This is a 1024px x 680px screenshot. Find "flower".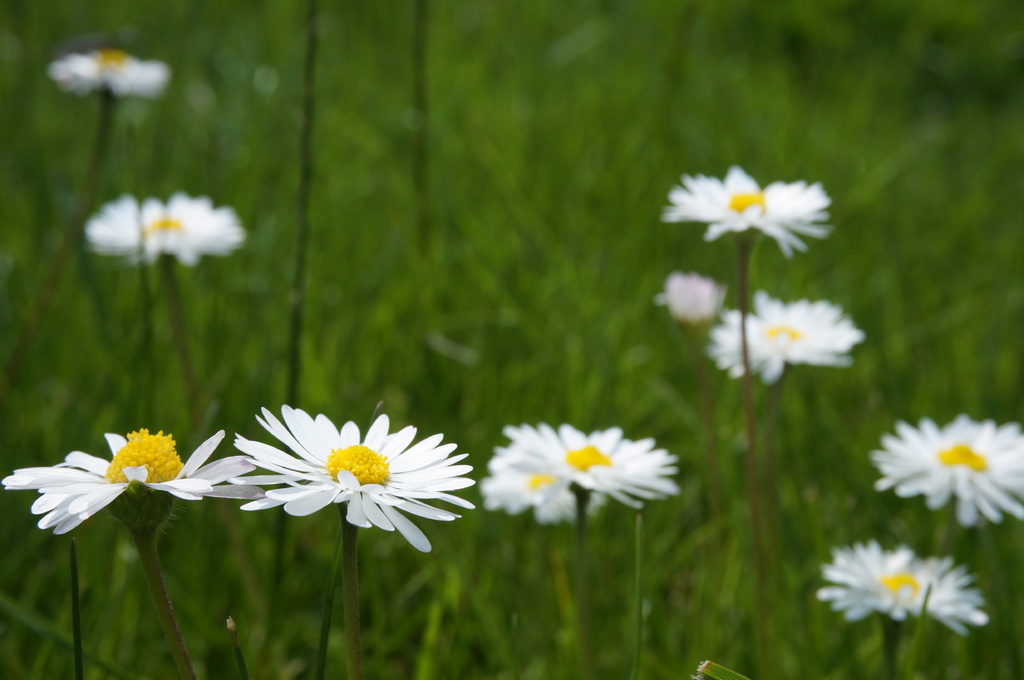
Bounding box: detection(44, 49, 172, 99).
